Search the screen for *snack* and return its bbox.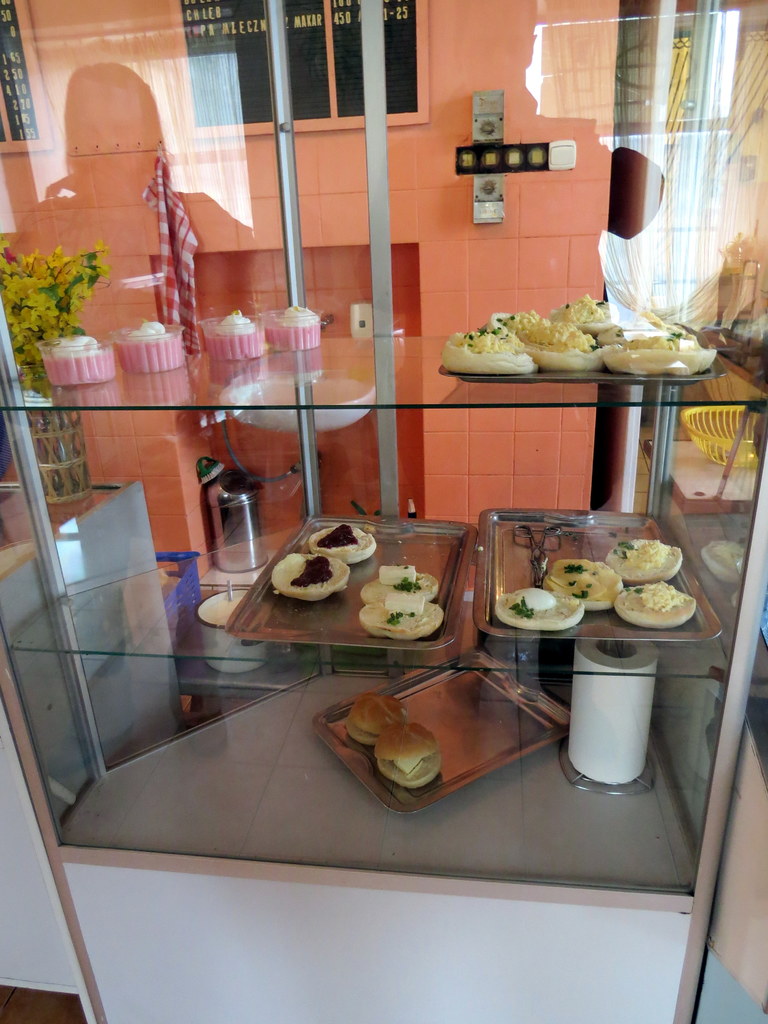
Found: {"left": 370, "top": 723, "right": 440, "bottom": 787}.
